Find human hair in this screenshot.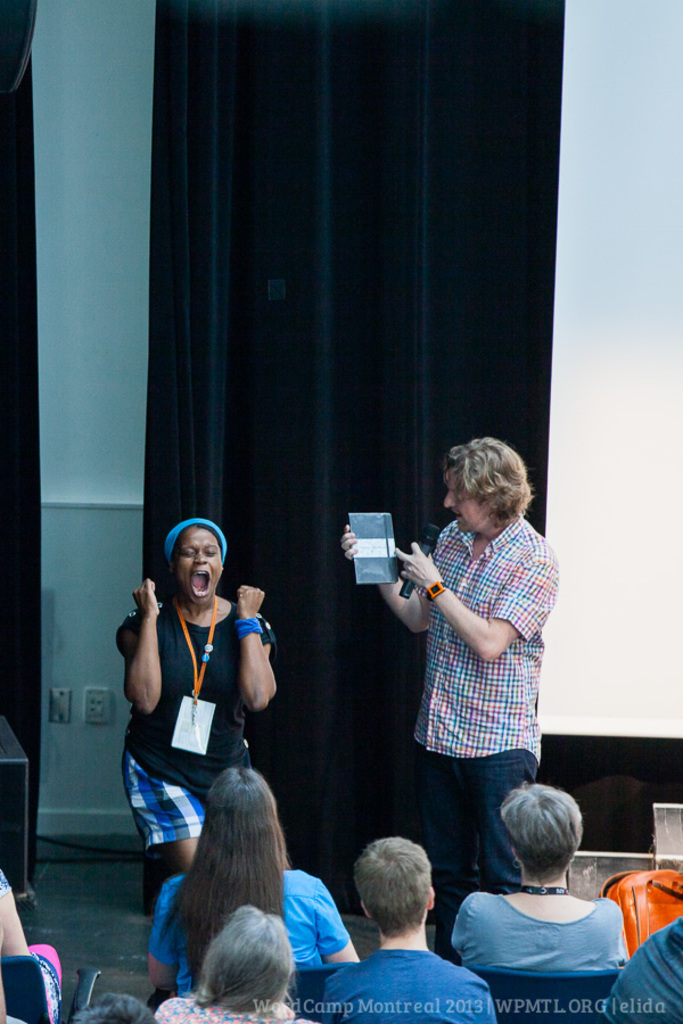
The bounding box for human hair is [left=132, top=753, right=306, bottom=1023].
